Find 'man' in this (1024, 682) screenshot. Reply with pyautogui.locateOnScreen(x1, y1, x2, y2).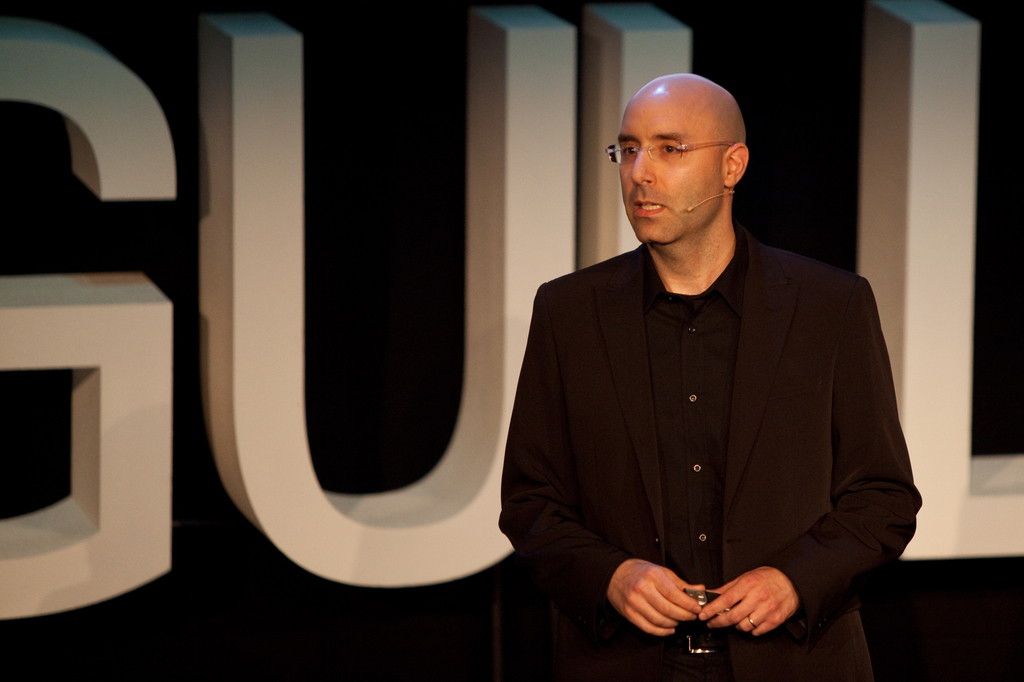
pyautogui.locateOnScreen(493, 74, 922, 677).
